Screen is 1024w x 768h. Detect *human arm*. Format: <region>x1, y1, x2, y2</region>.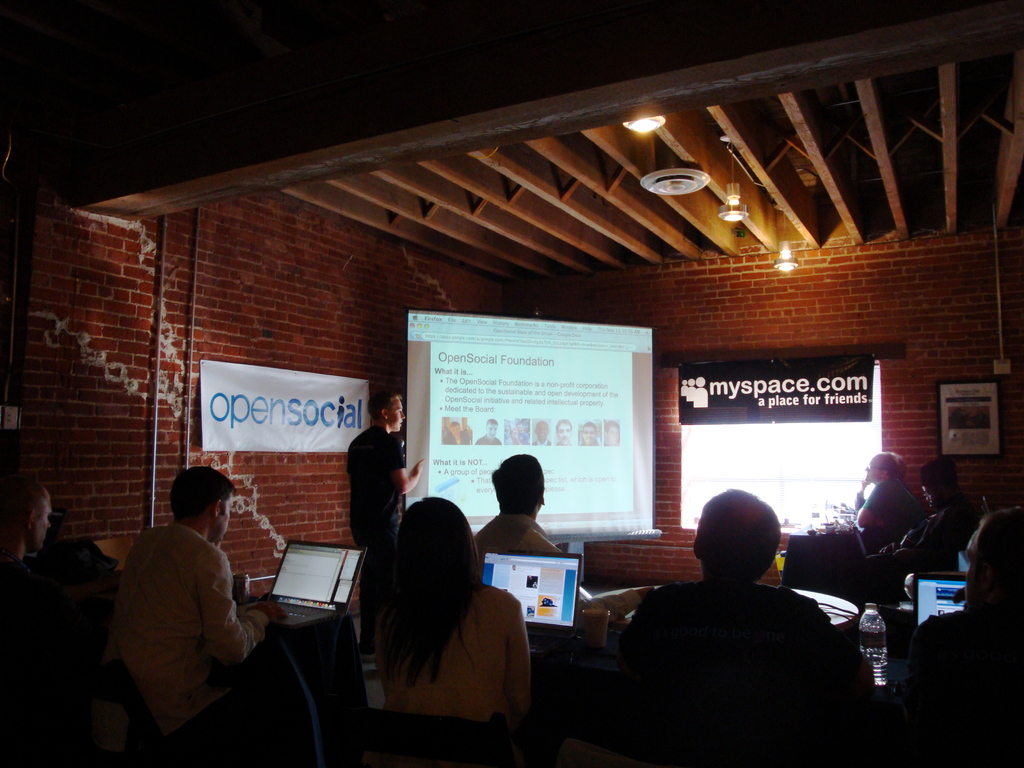
<region>497, 579, 541, 716</region>.
